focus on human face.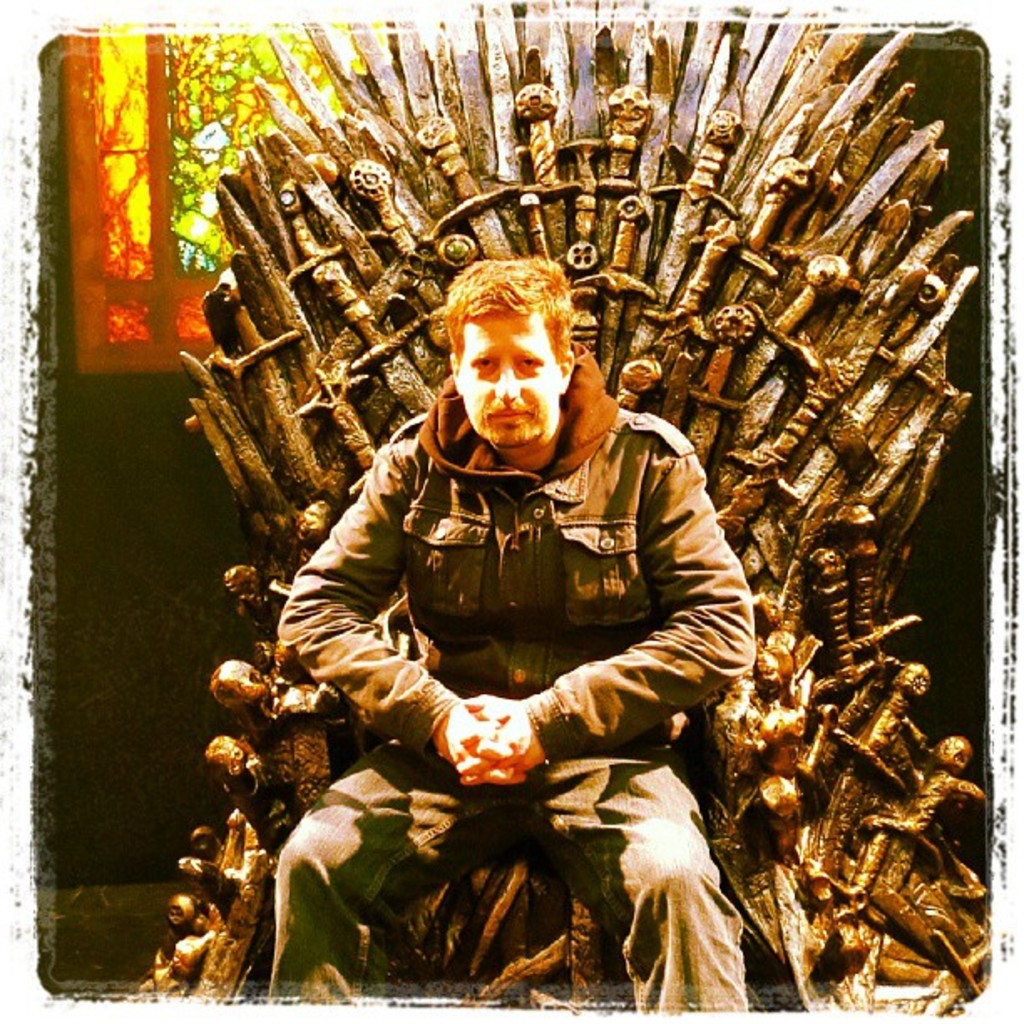
Focused at 457:308:557:448.
